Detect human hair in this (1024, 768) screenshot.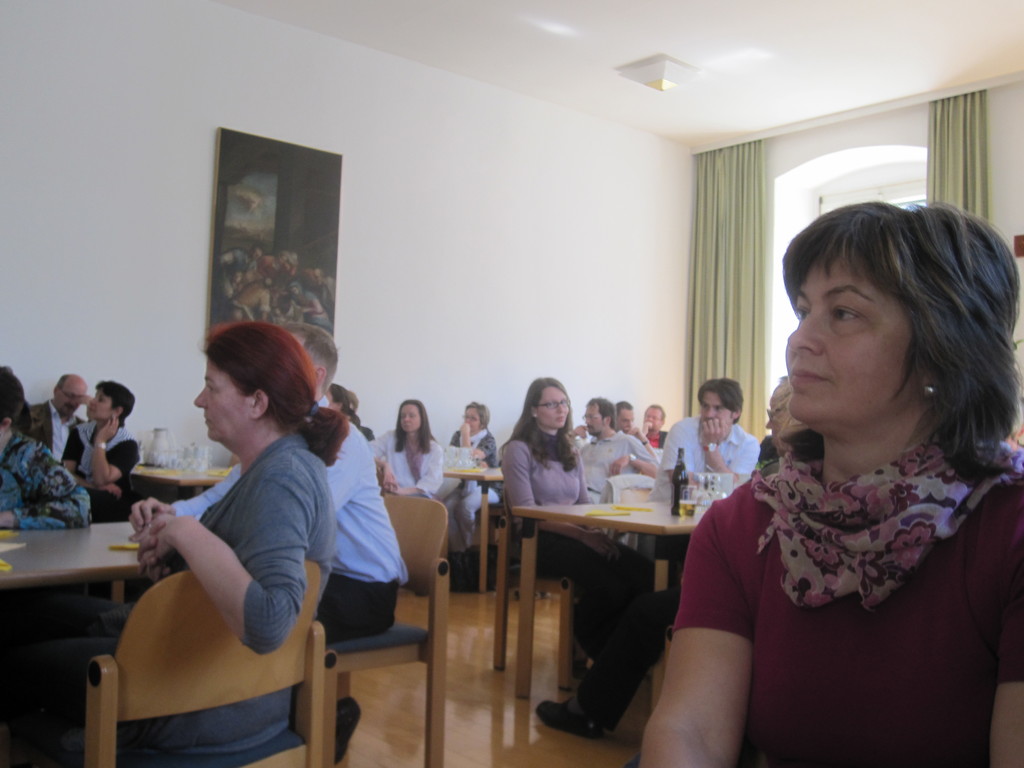
Detection: 198:319:351:464.
